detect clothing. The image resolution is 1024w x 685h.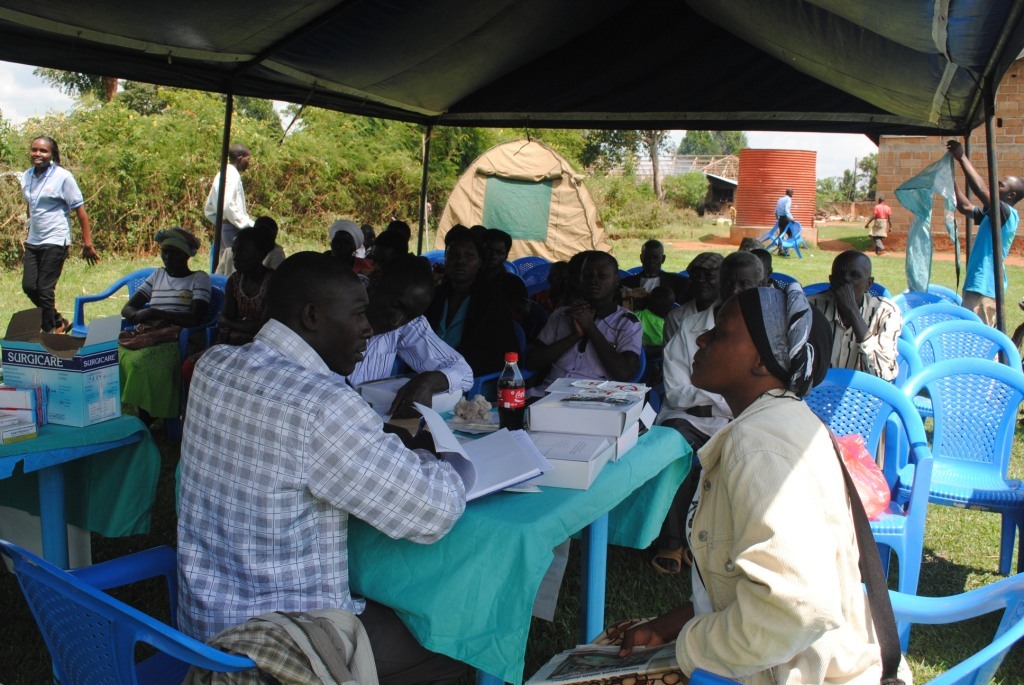
[662,323,913,684].
